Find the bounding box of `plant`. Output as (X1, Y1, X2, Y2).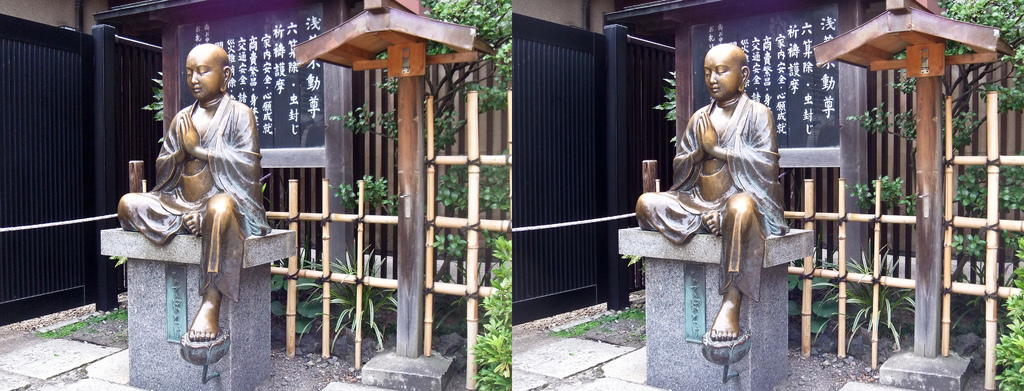
(849, 0, 1023, 185).
